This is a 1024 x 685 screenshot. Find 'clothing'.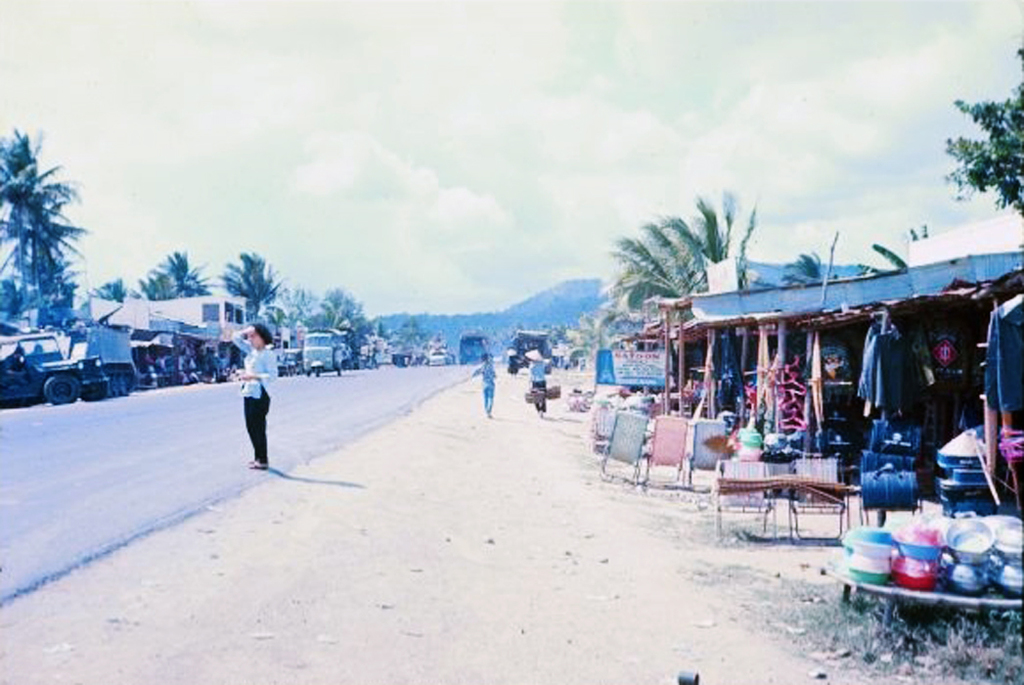
Bounding box: x1=857 y1=331 x2=928 y2=418.
